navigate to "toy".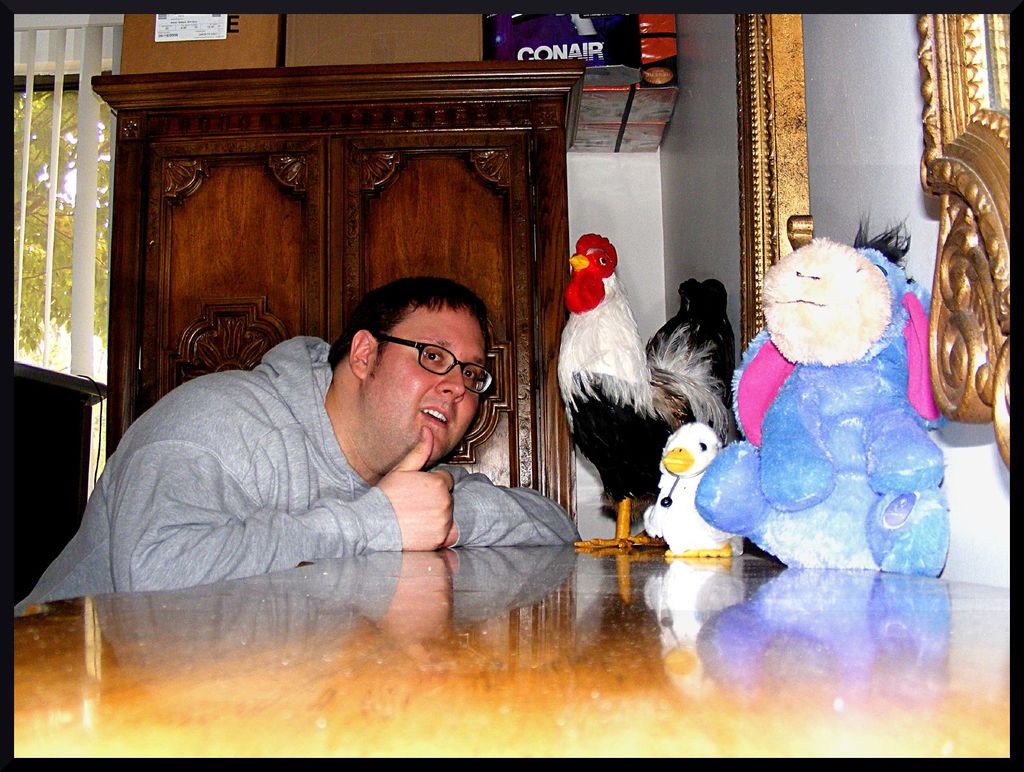
Navigation target: (left=689, top=207, right=970, bottom=572).
